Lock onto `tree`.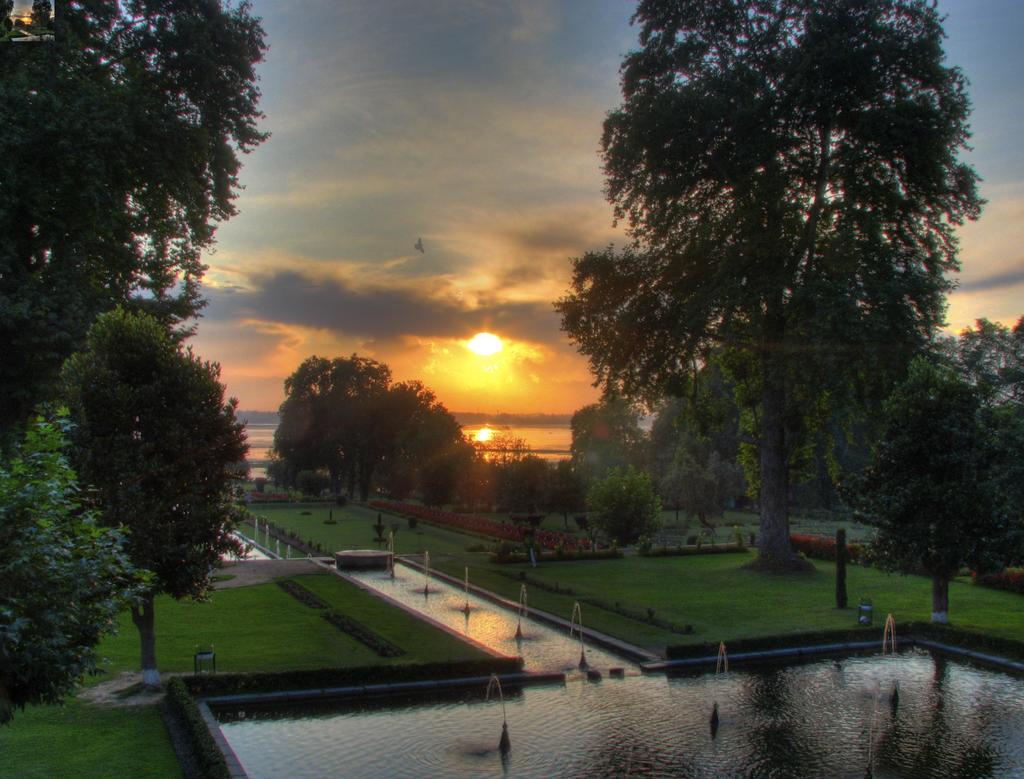
Locked: region(471, 430, 535, 518).
